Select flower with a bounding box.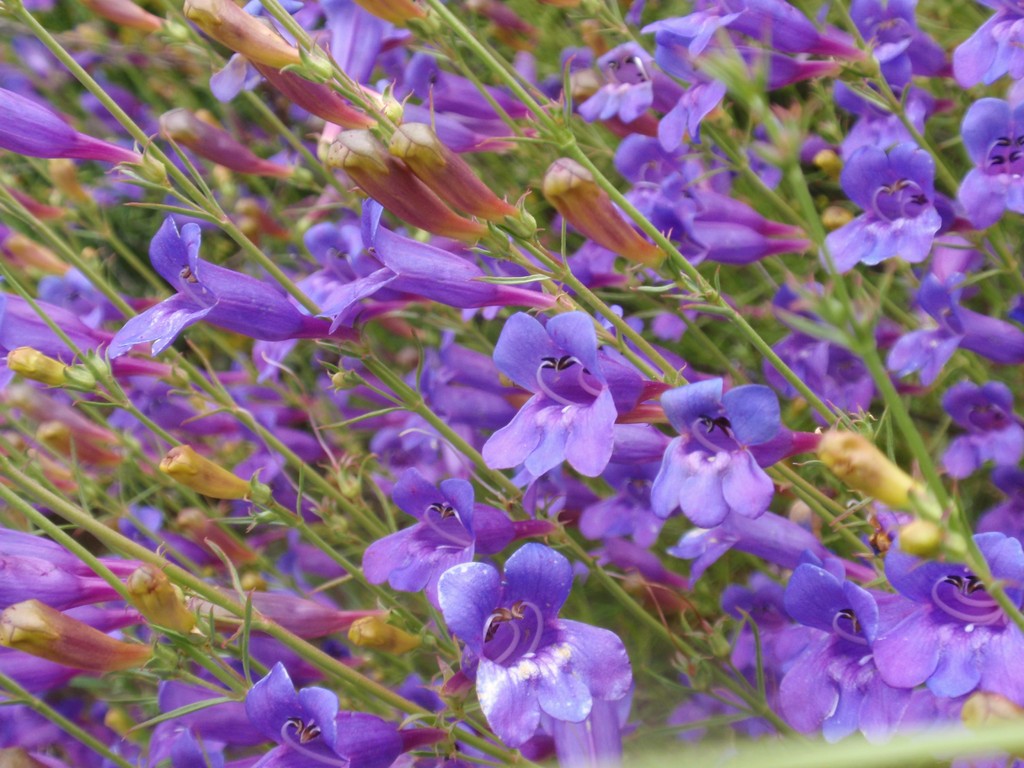
(left=102, top=217, right=356, bottom=351).
